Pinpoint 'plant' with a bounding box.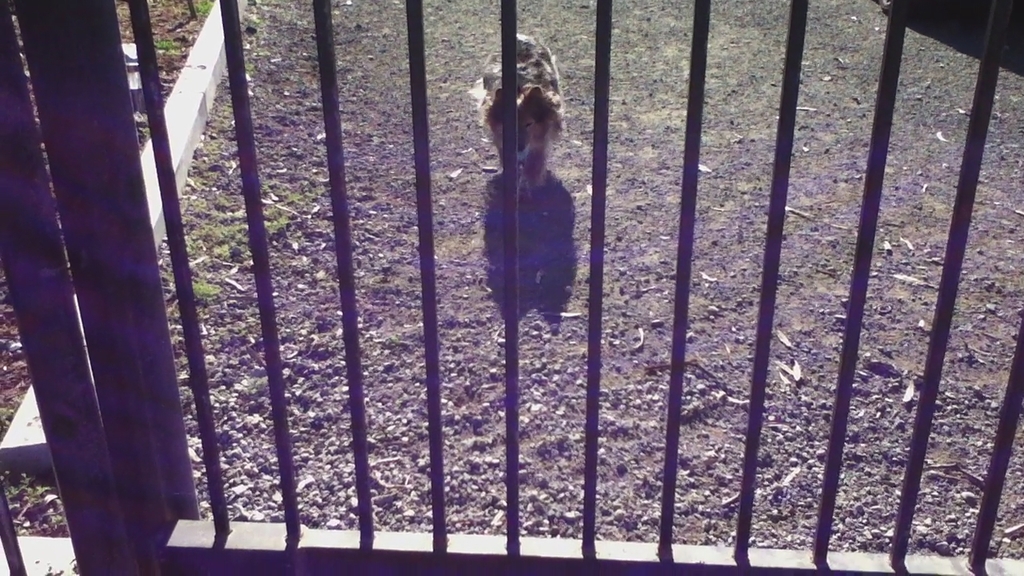
l=190, t=190, r=247, b=274.
